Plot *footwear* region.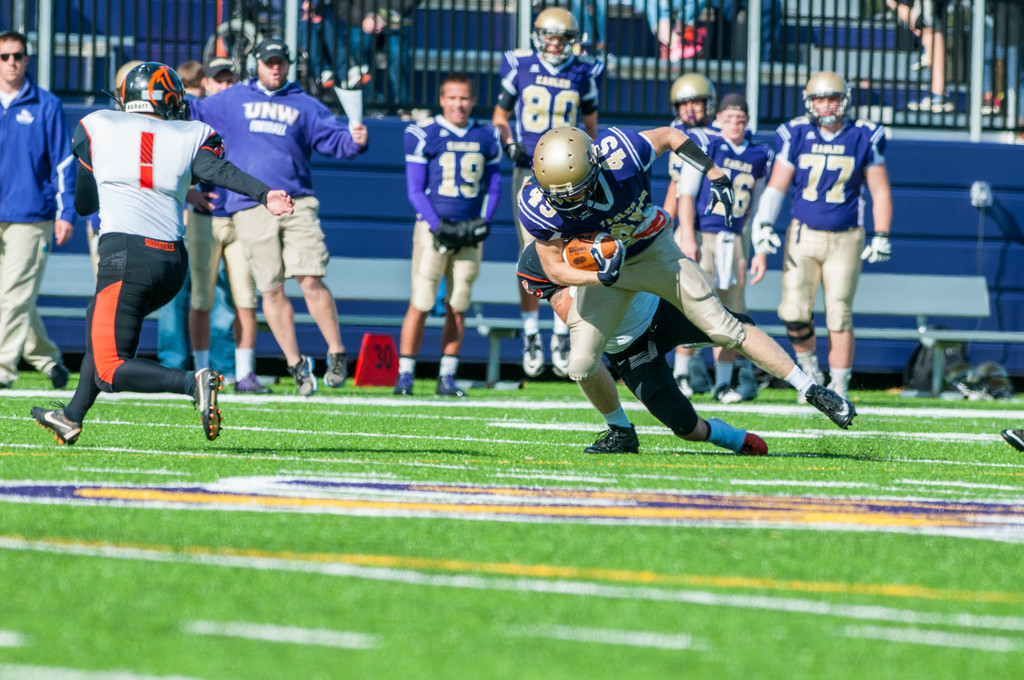
Plotted at 237/367/273/393.
